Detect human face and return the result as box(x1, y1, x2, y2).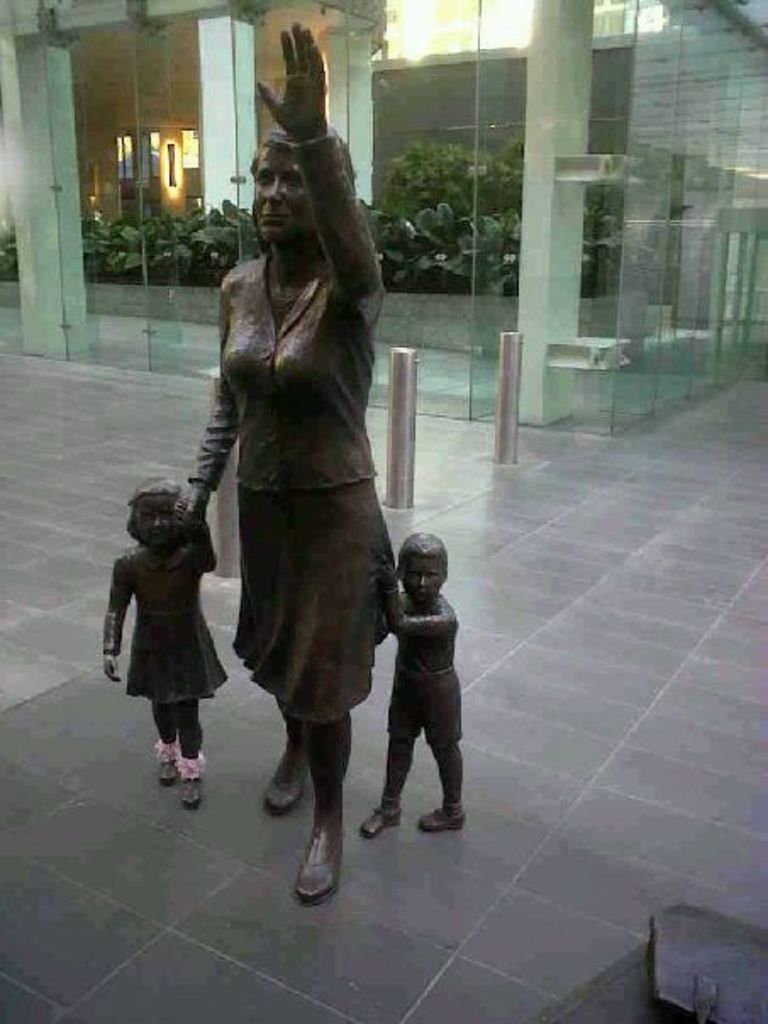
box(253, 154, 309, 246).
